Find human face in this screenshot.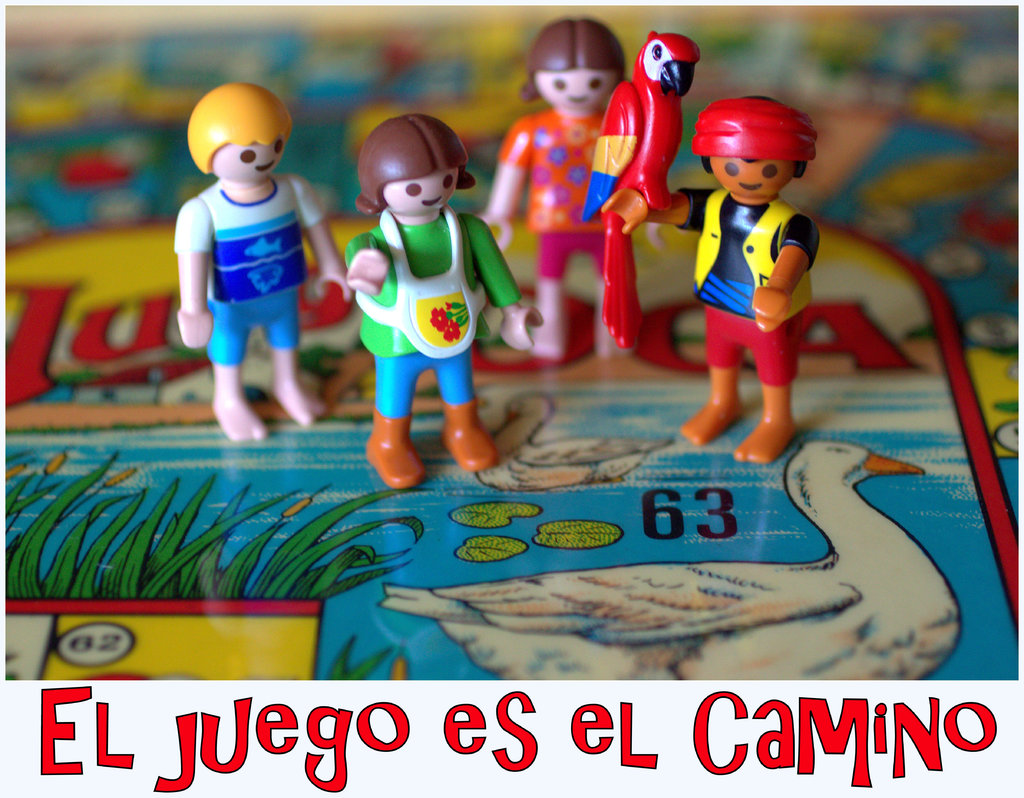
The bounding box for human face is [left=214, top=138, right=287, bottom=184].
